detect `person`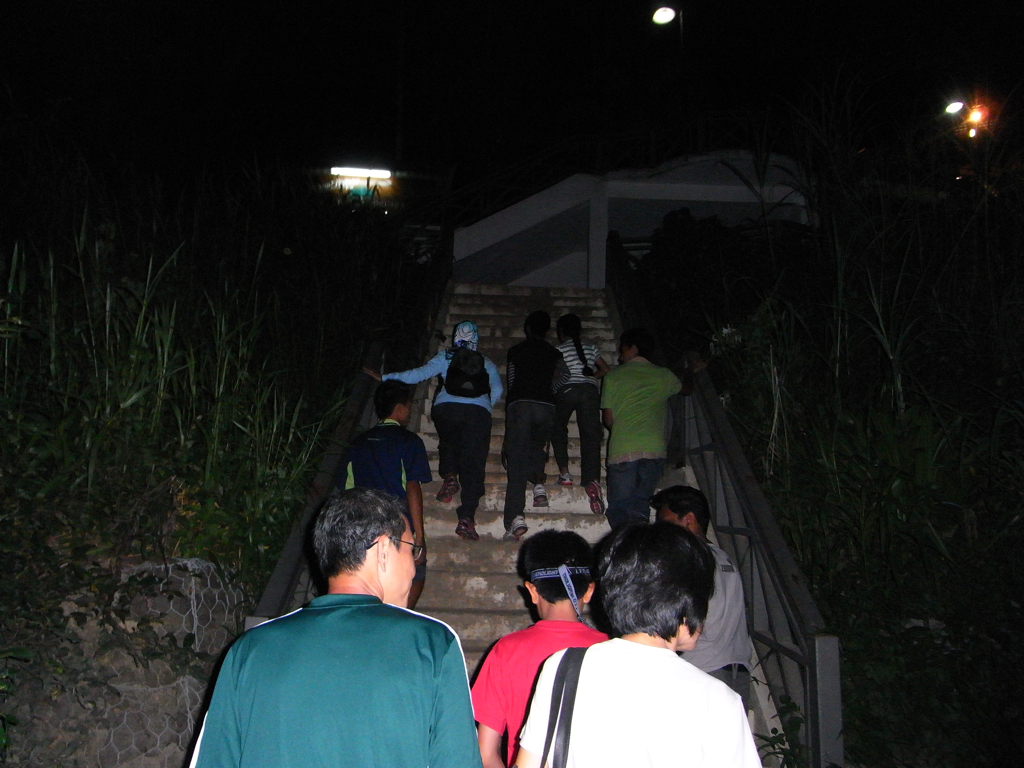
(556,310,606,503)
